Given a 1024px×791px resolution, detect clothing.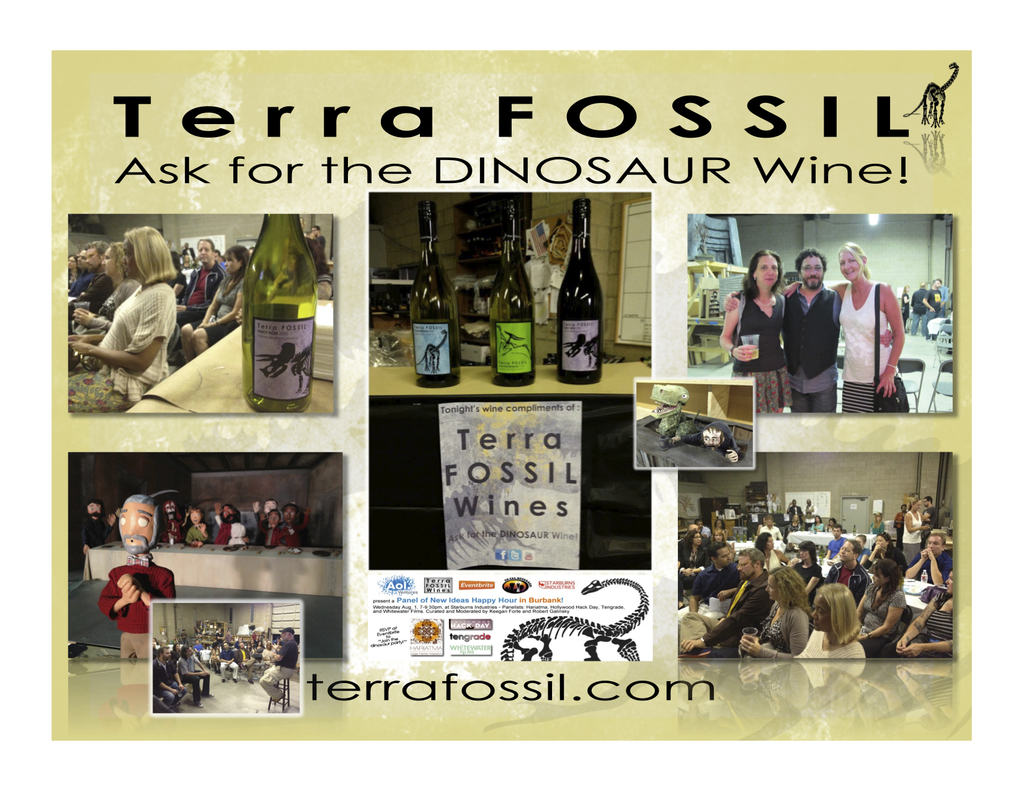
96/563/173/668.
